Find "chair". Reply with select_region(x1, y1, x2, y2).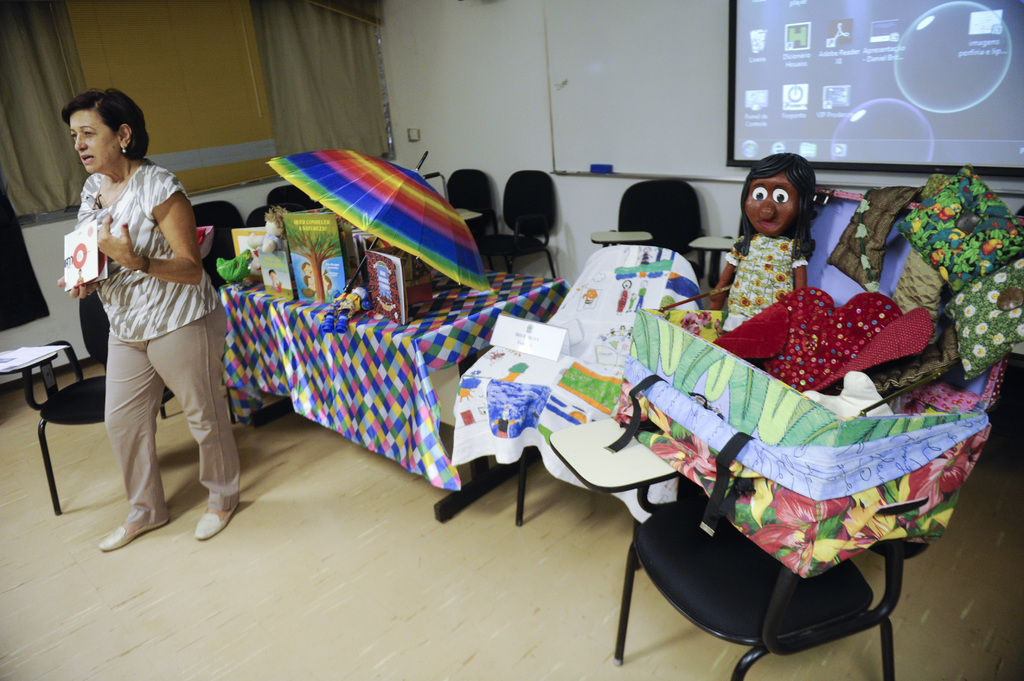
select_region(513, 444, 644, 569).
